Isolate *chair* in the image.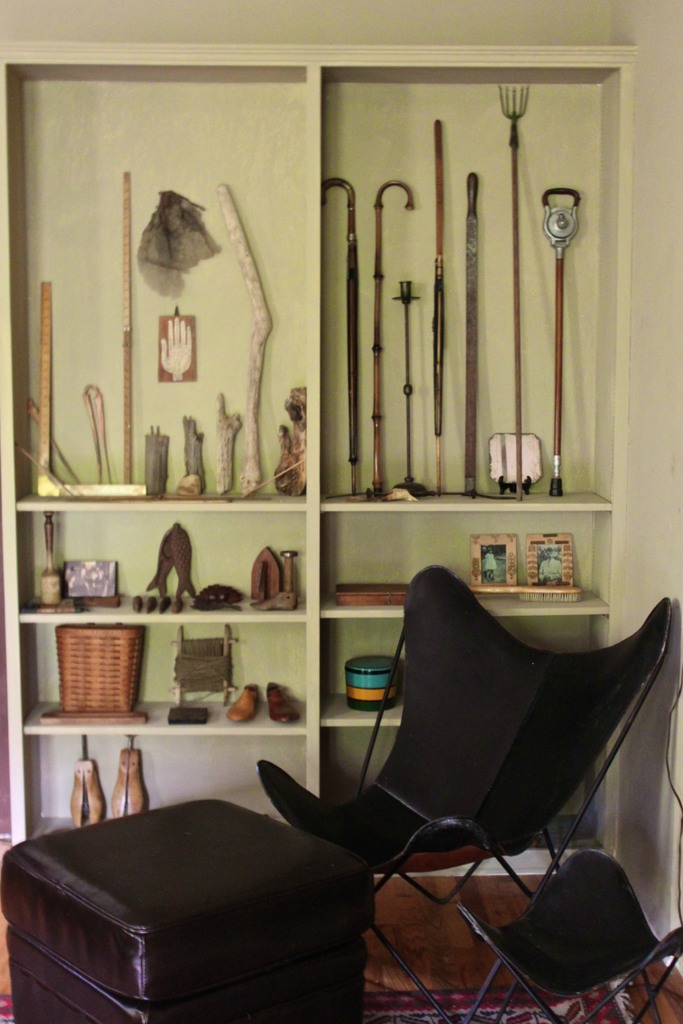
Isolated region: left=448, top=852, right=682, bottom=1023.
